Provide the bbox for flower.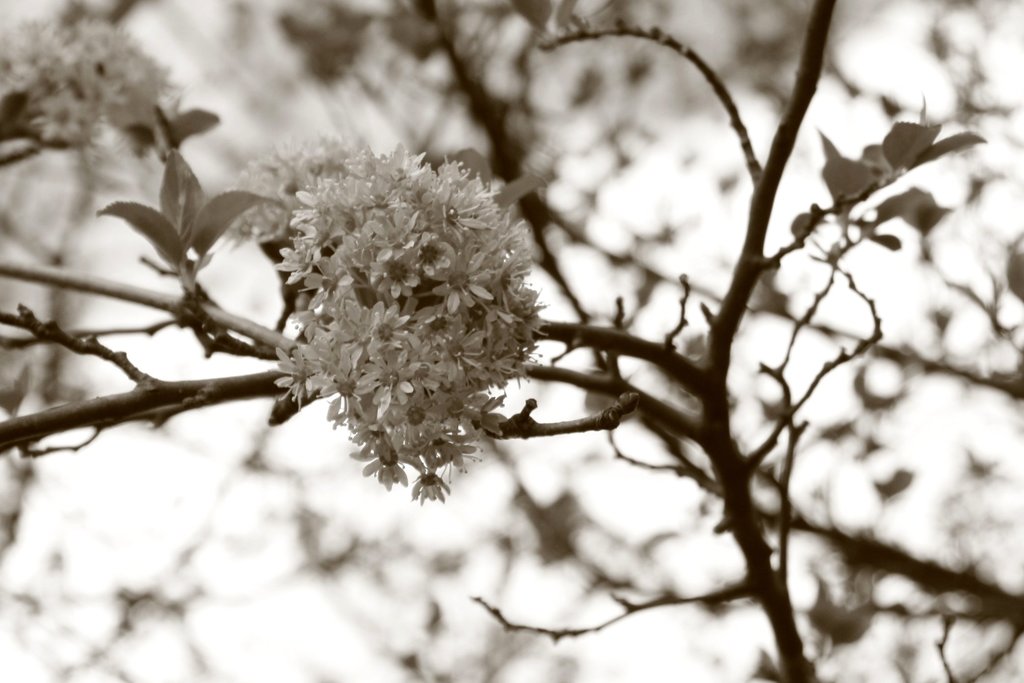
{"x1": 223, "y1": 140, "x2": 547, "y2": 509}.
